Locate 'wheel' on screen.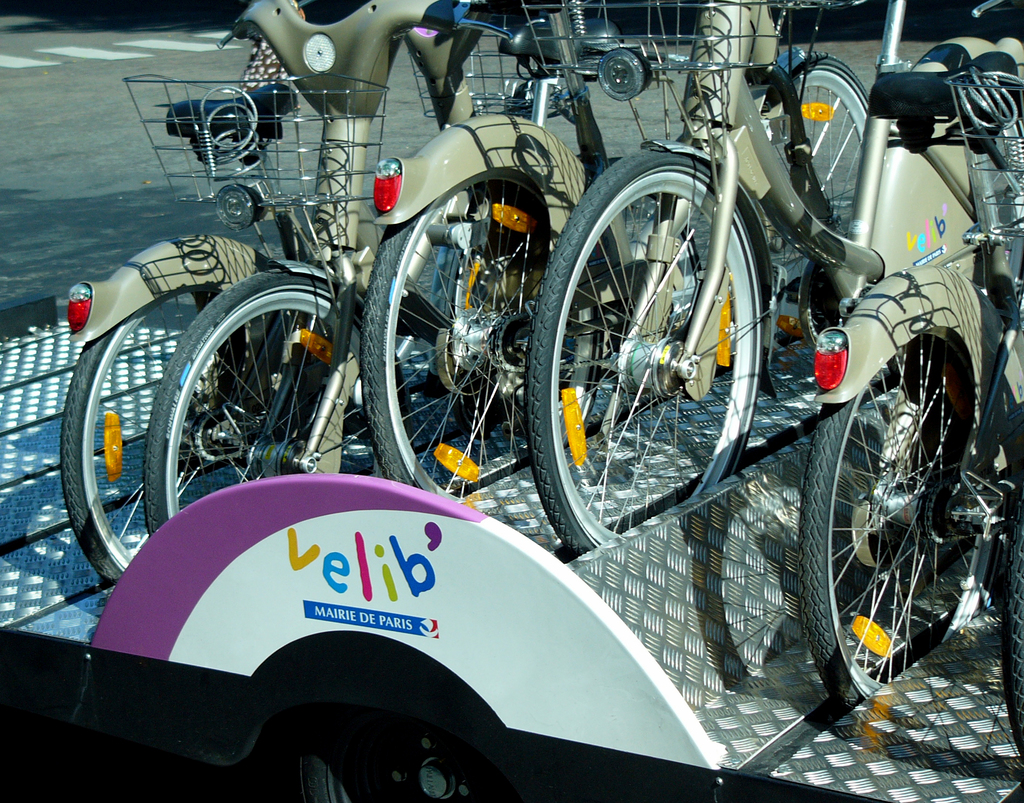
On screen at (764,51,871,354).
